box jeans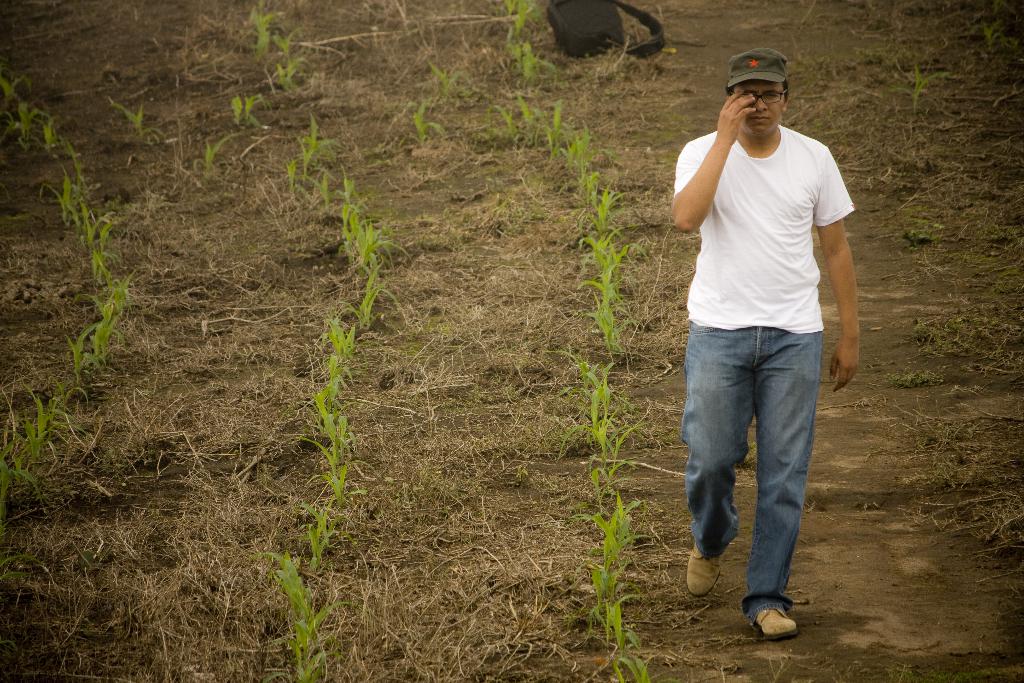
box(680, 324, 824, 624)
